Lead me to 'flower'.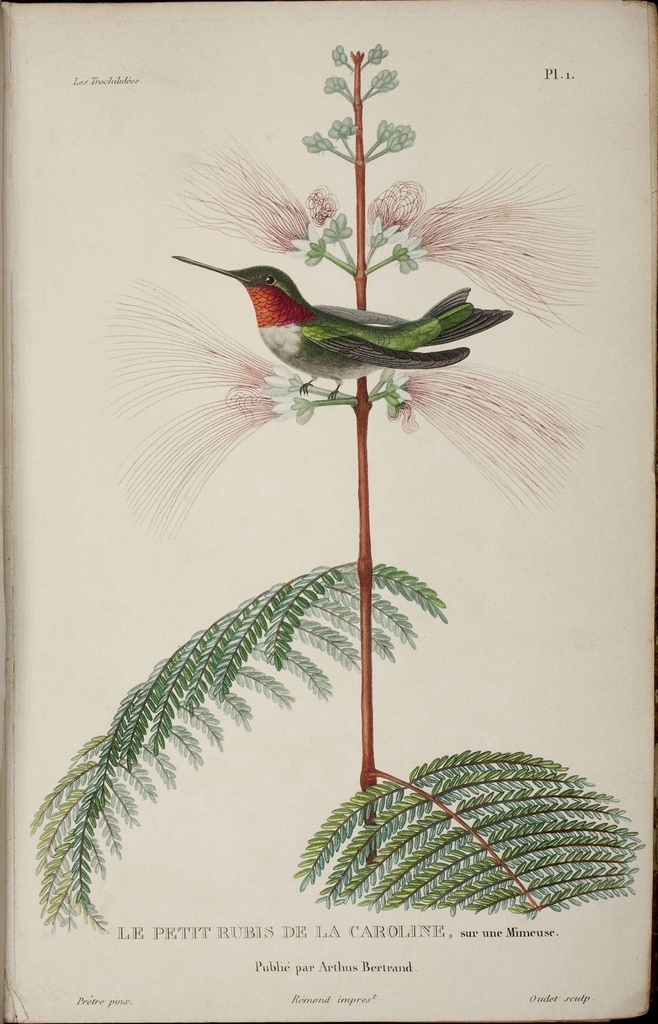
Lead to (left=367, top=118, right=396, bottom=147).
